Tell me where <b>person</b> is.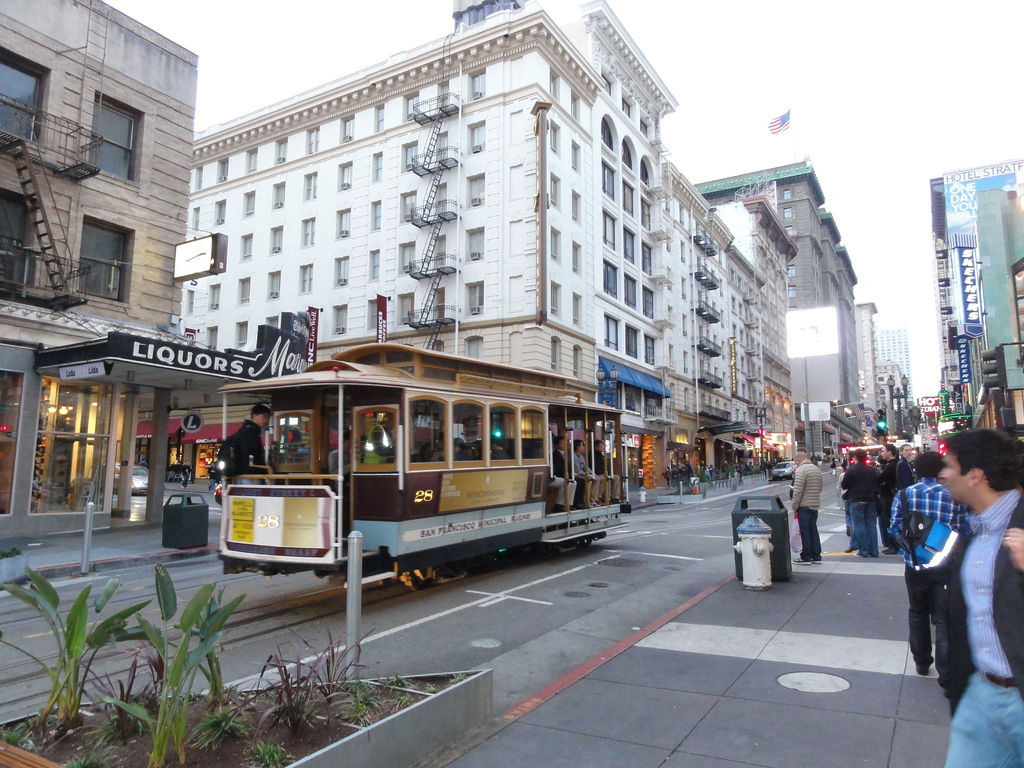
<b>person</b> is at {"x1": 572, "y1": 436, "x2": 591, "y2": 509}.
